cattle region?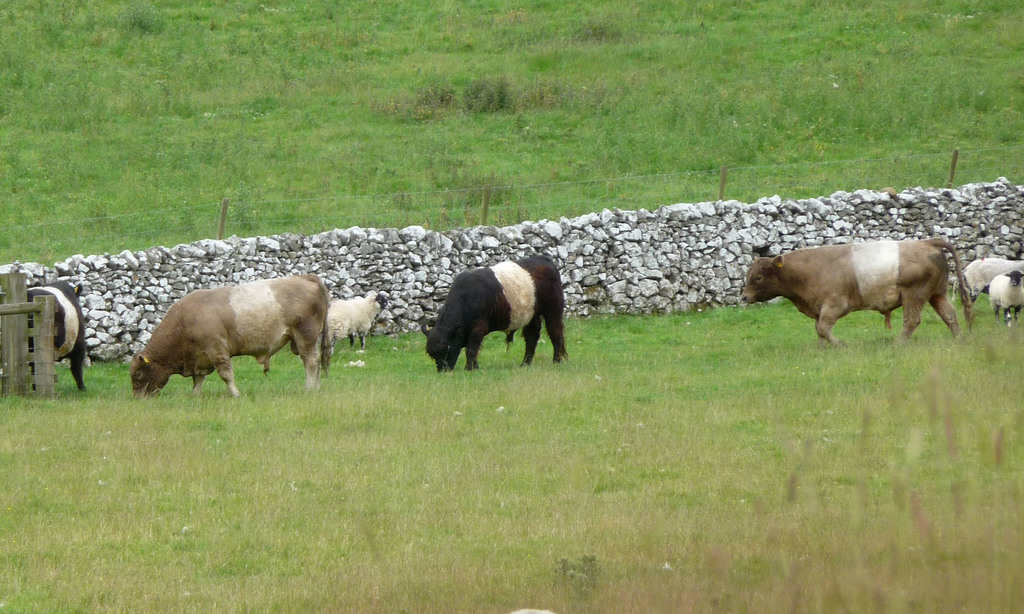
[131, 279, 336, 396]
